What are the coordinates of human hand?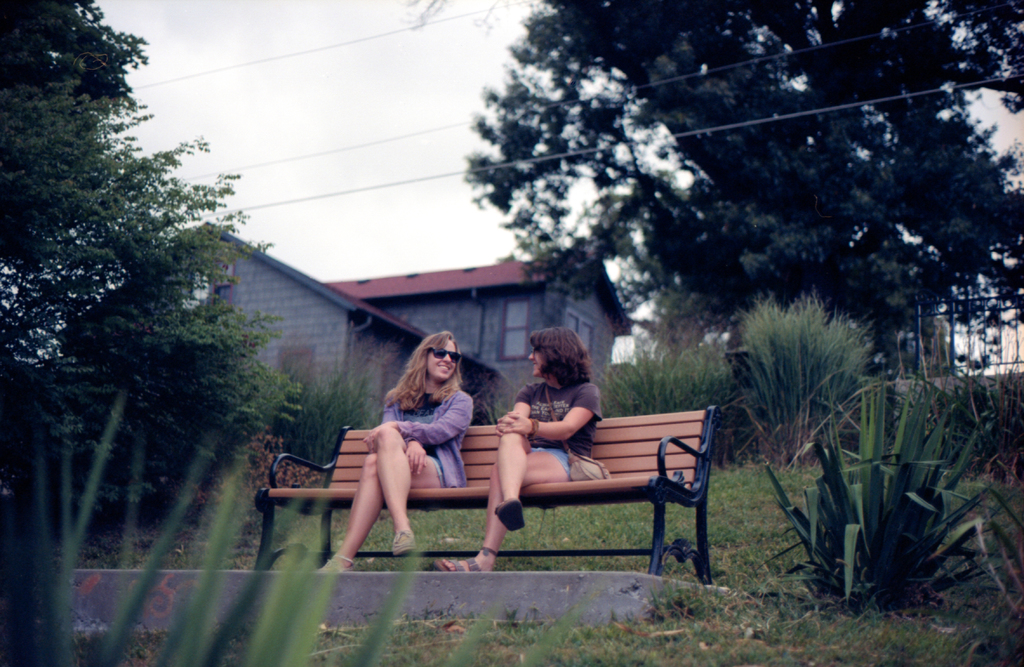
(500,415,532,436).
